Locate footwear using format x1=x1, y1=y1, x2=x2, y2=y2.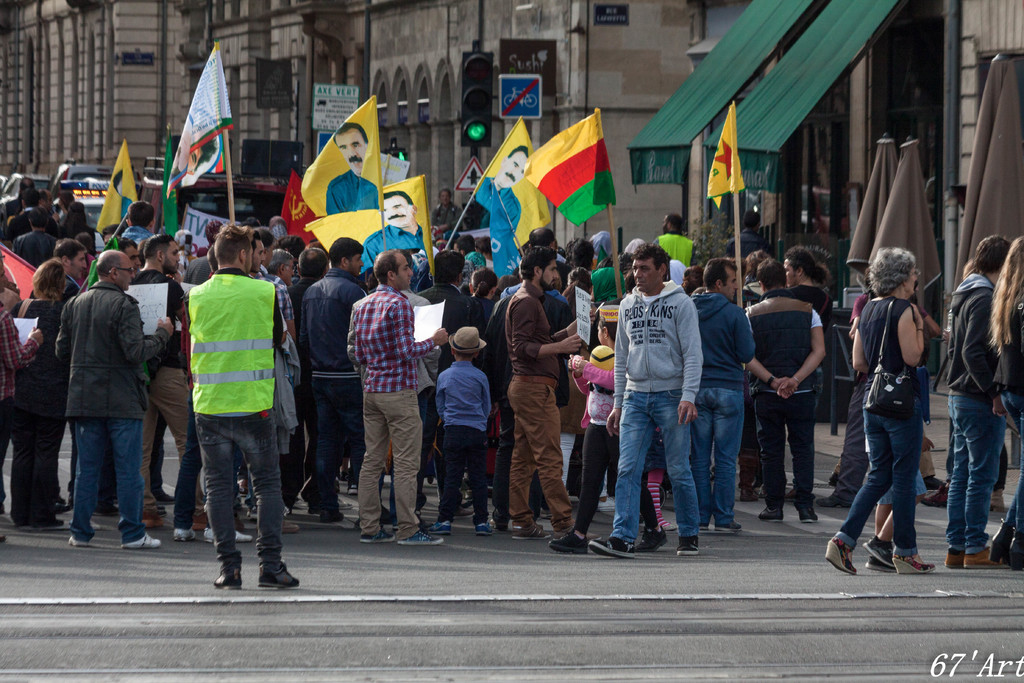
x1=396, y1=527, x2=439, y2=547.
